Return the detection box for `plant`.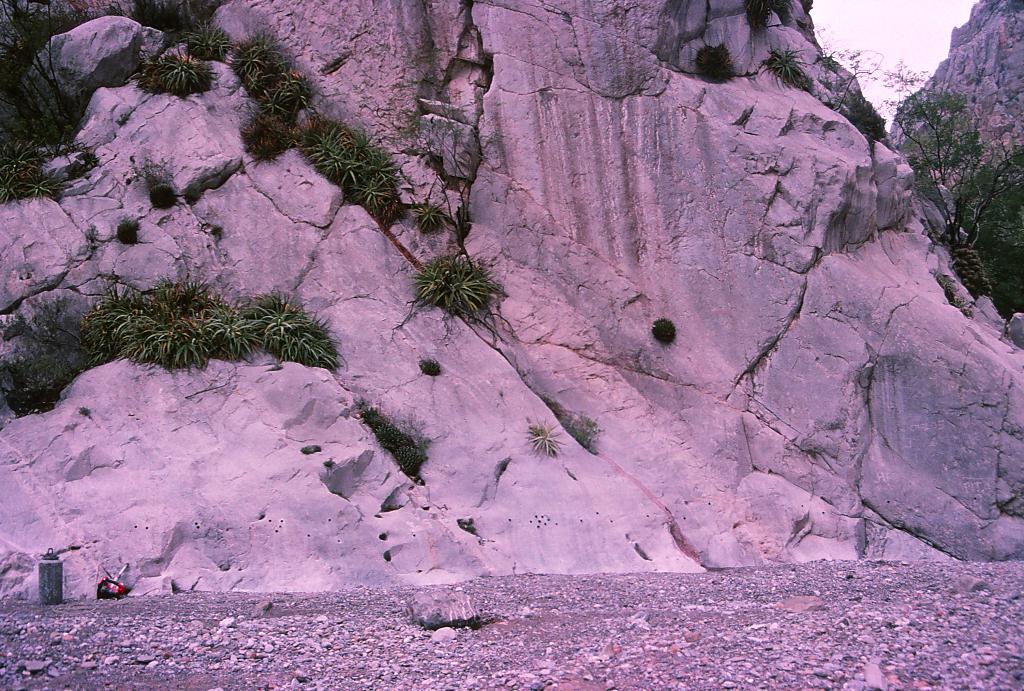
(178, 22, 229, 59).
